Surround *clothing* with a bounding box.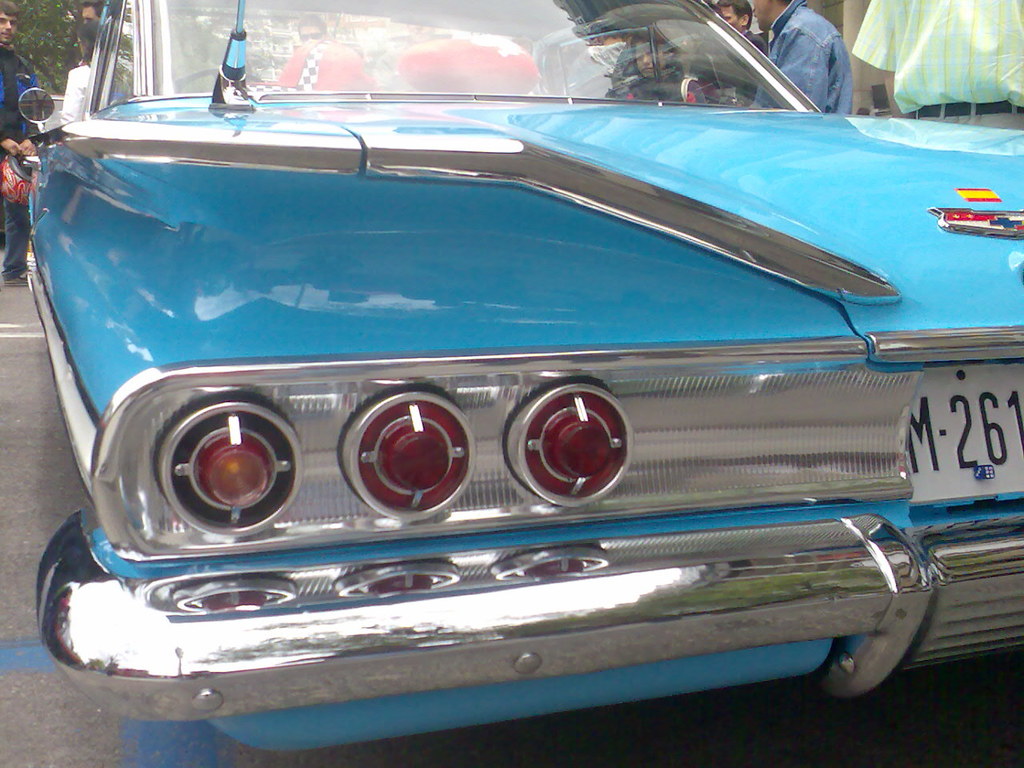
<box>745,30,766,54</box>.
